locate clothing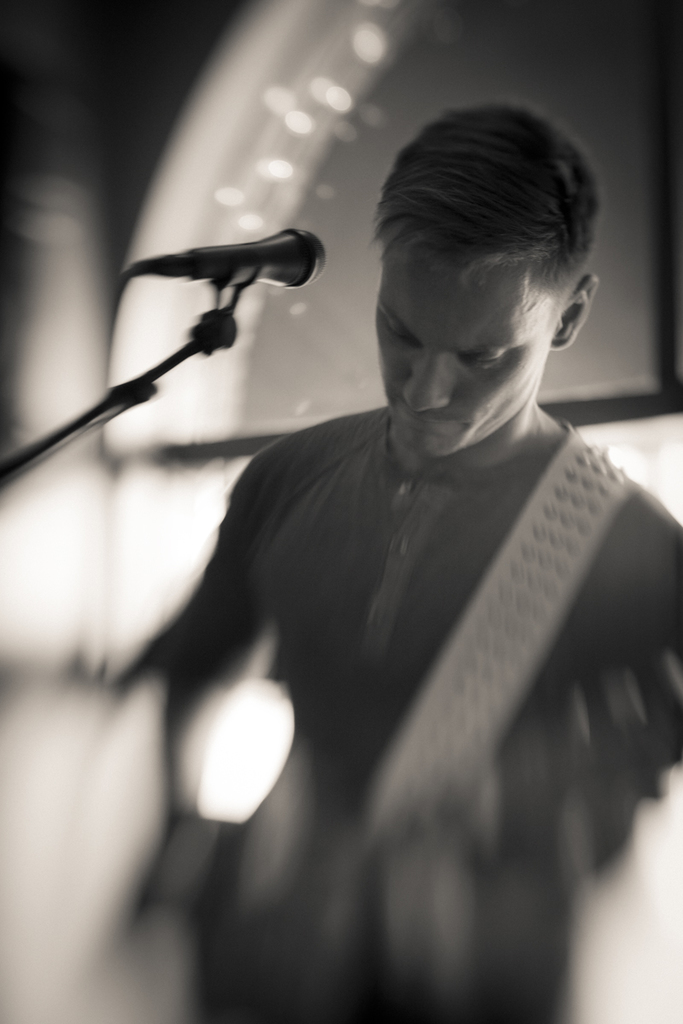
{"x1": 134, "y1": 352, "x2": 671, "y2": 845}
